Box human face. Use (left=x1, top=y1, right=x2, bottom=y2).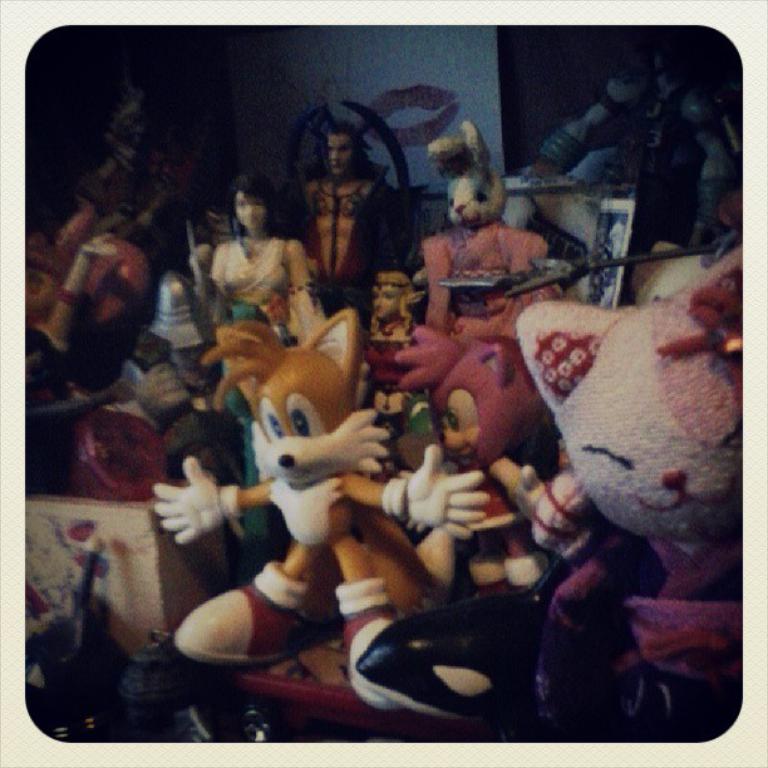
(left=235, top=189, right=267, bottom=231).
